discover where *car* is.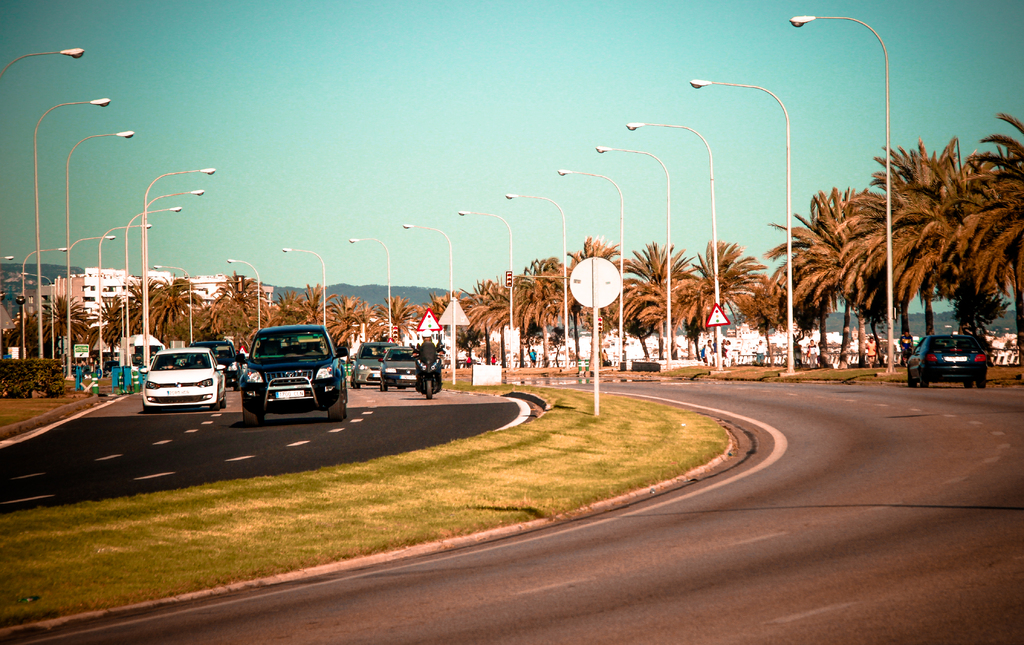
Discovered at 351,335,401,390.
